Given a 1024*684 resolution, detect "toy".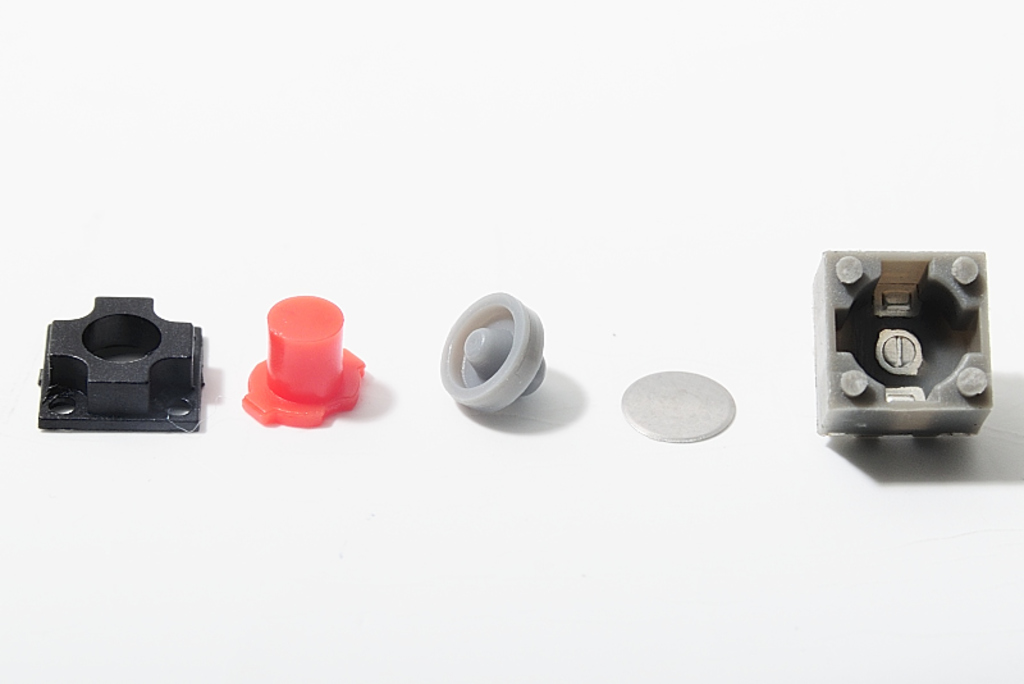
locate(814, 252, 996, 434).
